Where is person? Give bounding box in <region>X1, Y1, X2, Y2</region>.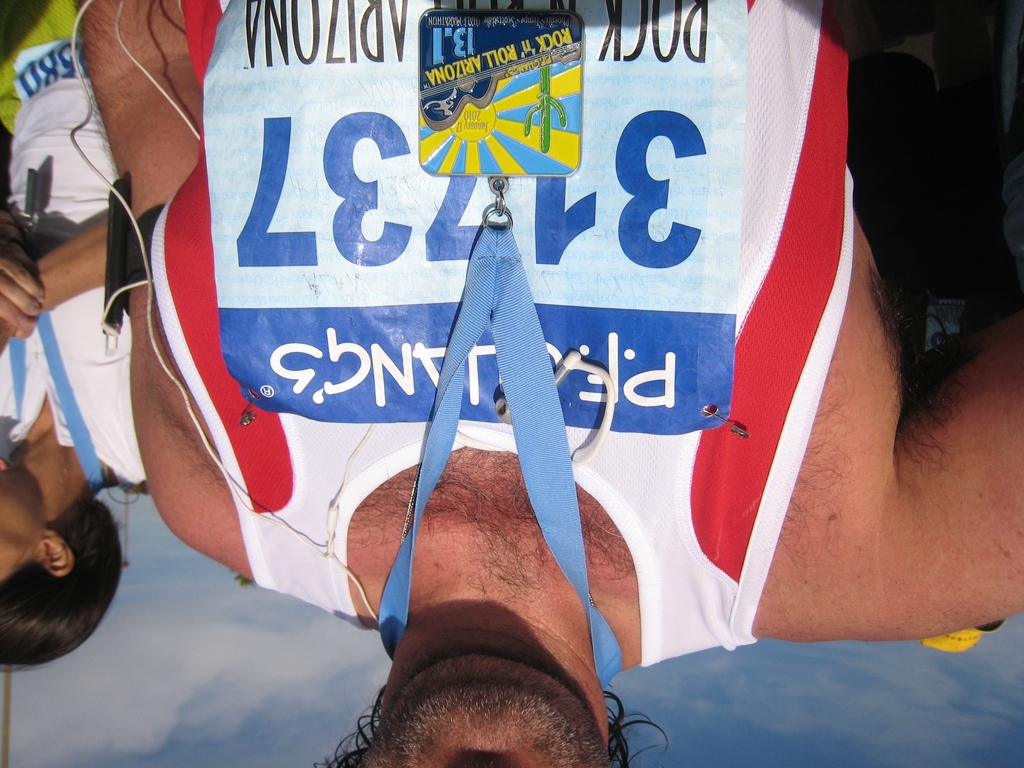
<region>1, 0, 156, 673</region>.
